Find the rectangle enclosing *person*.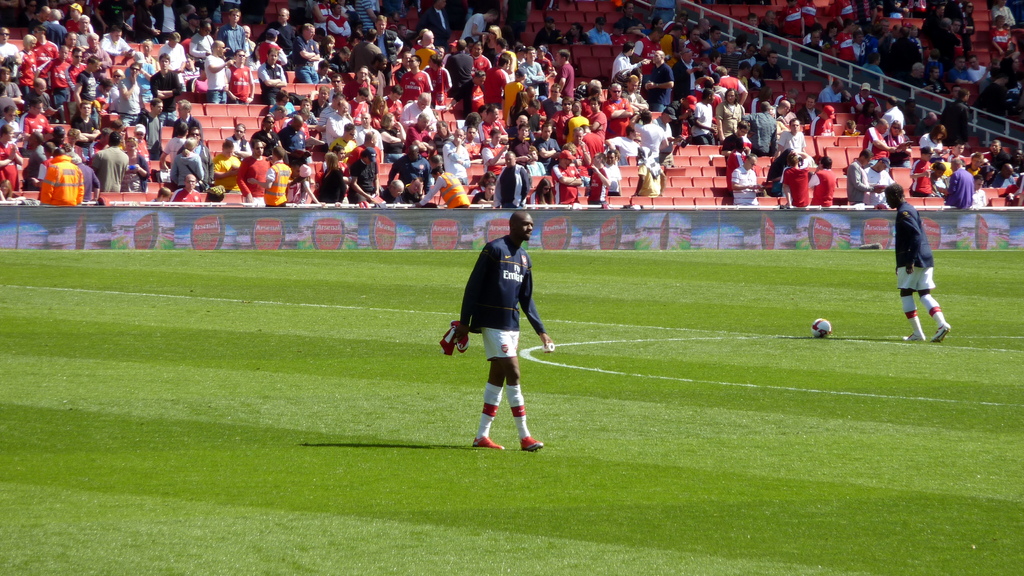
Rect(415, 0, 452, 44).
